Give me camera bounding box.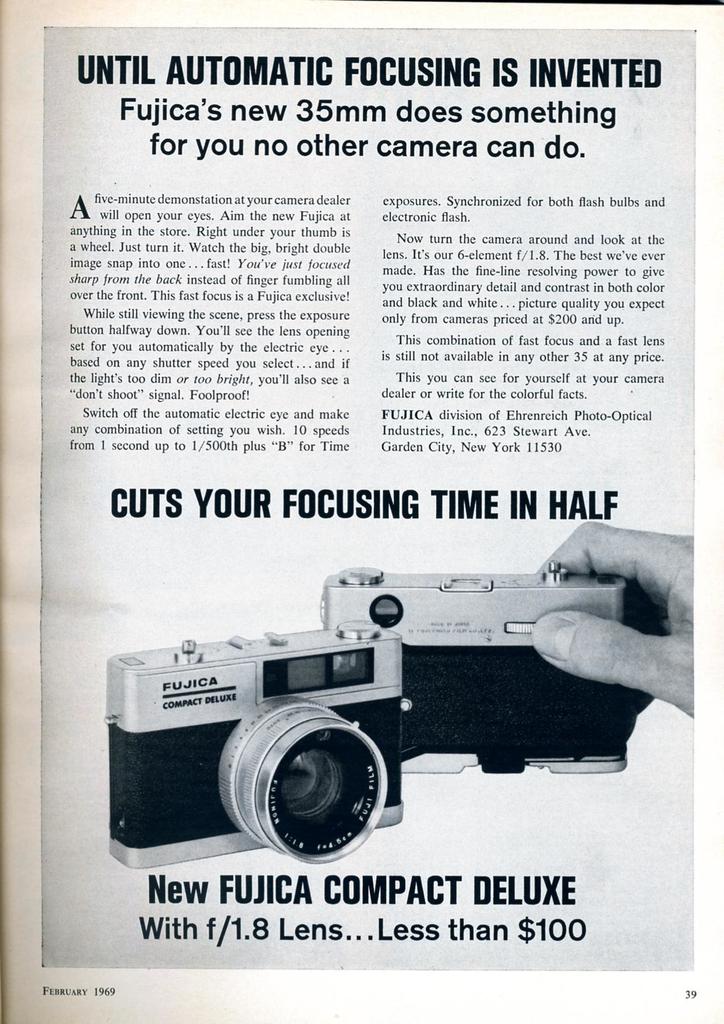
99:573:631:865.
